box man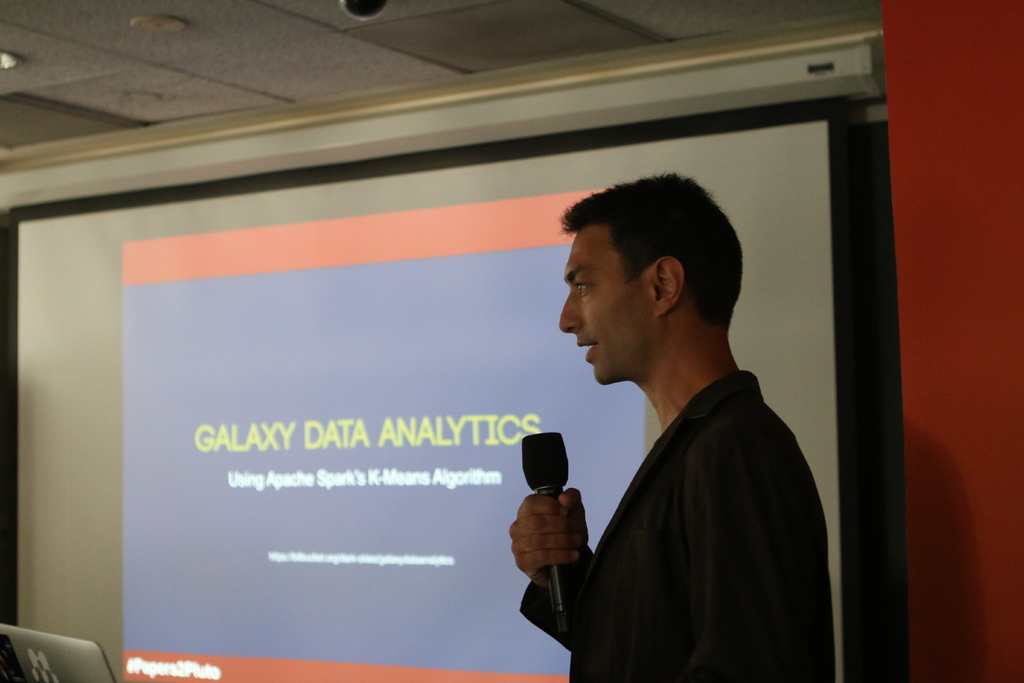
Rect(509, 169, 858, 661)
